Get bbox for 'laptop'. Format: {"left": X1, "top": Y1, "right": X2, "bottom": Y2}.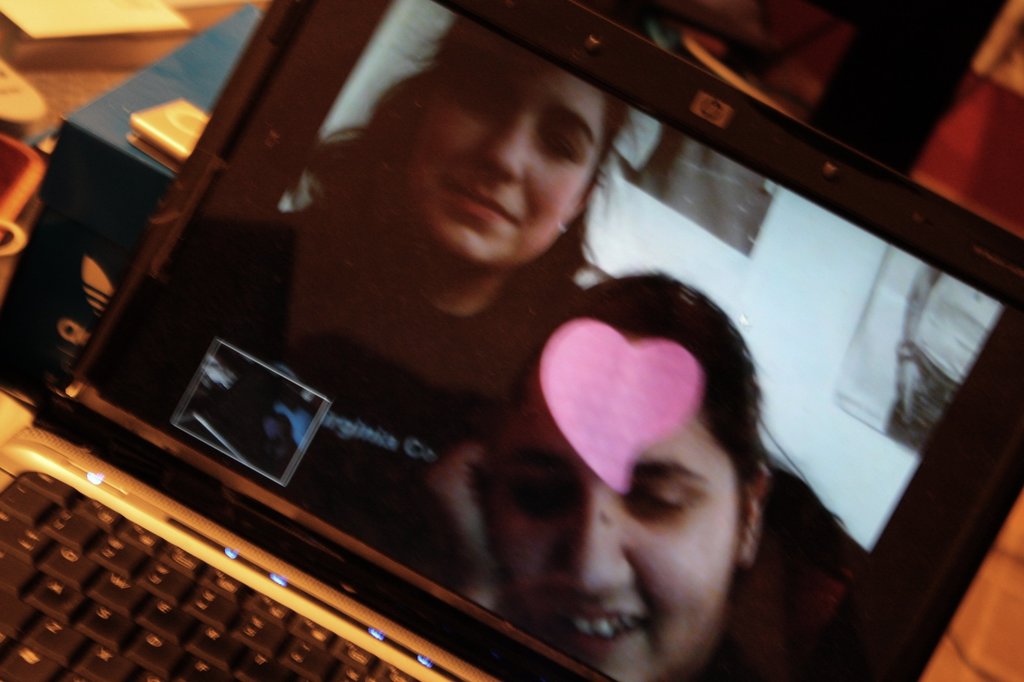
{"left": 0, "top": 33, "right": 1023, "bottom": 681}.
